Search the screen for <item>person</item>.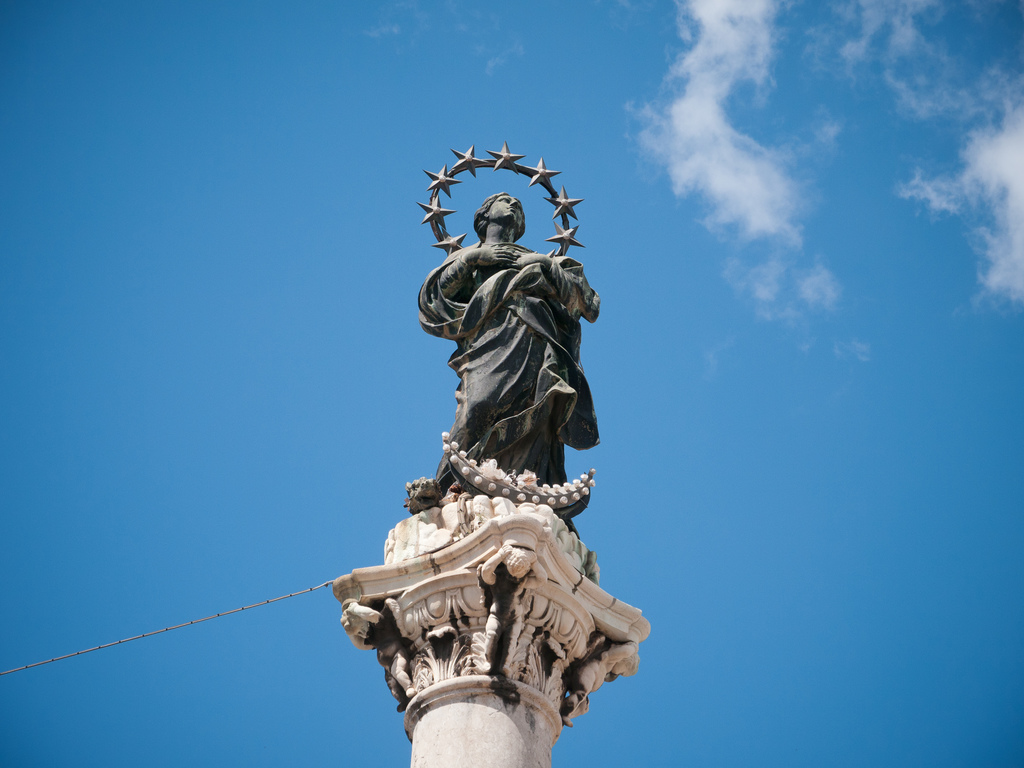
Found at (404, 189, 603, 516).
